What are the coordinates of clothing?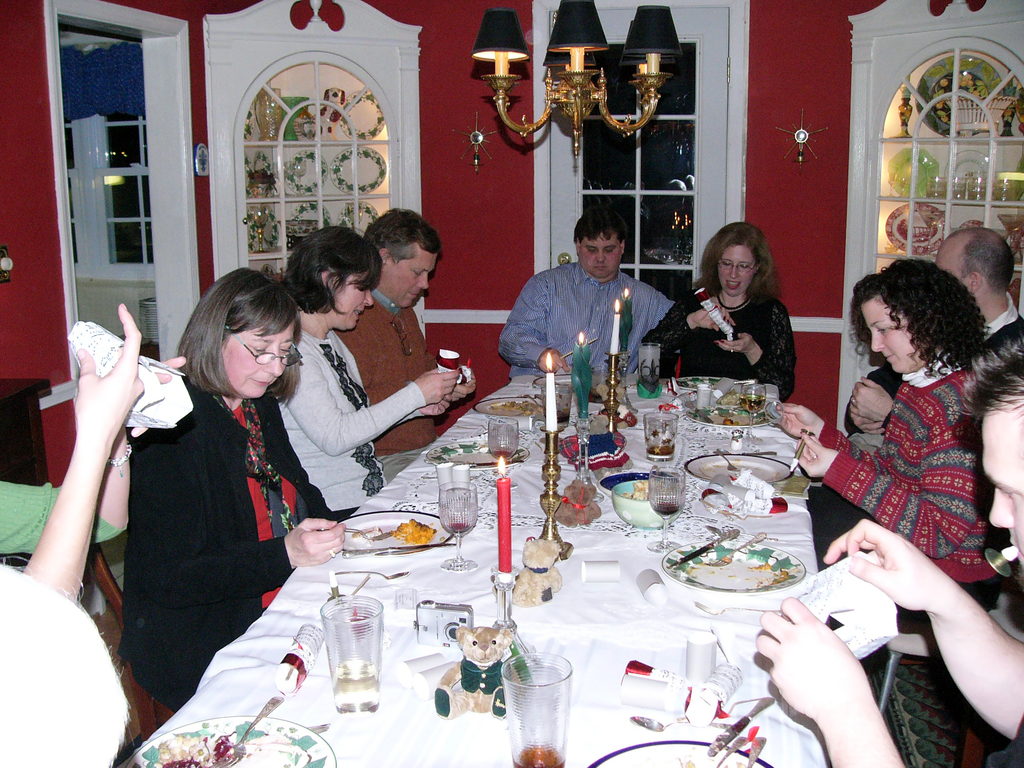
select_region(266, 322, 433, 508).
